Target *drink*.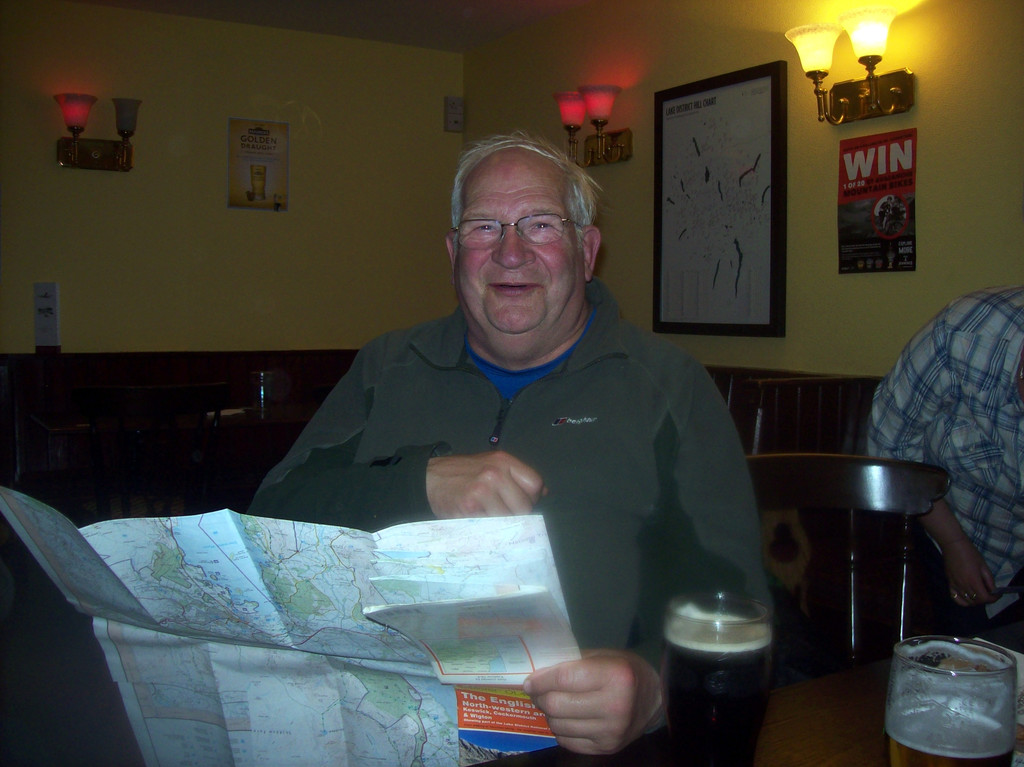
Target region: select_region(887, 706, 1012, 766).
